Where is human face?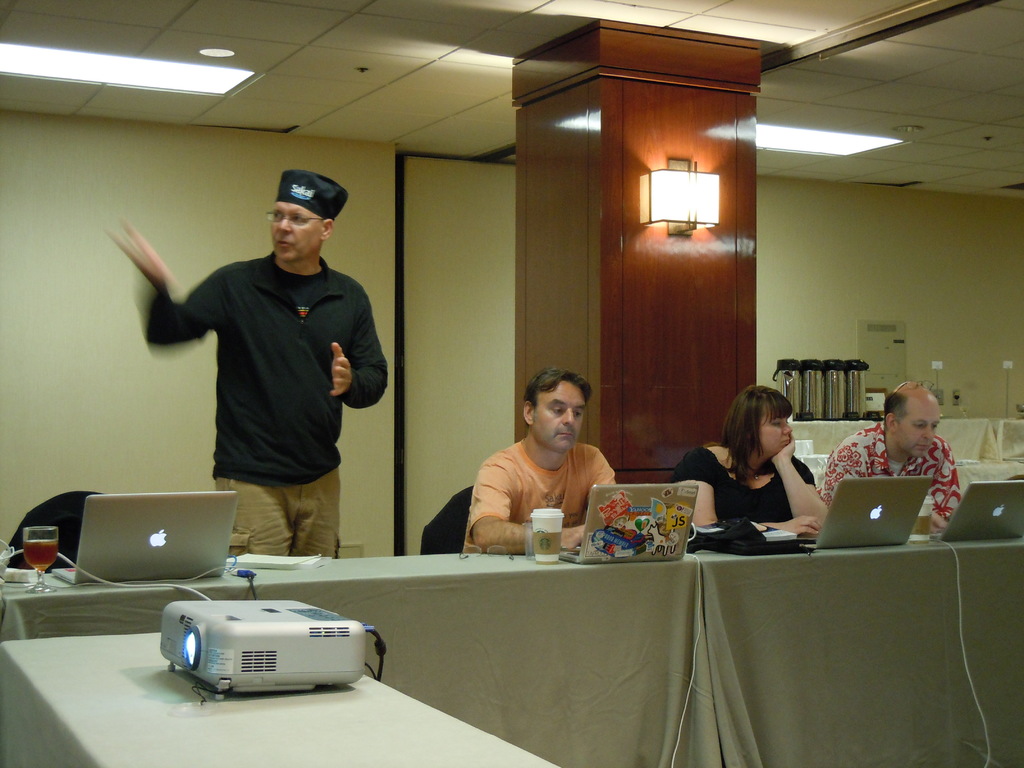
898 389 947 456.
